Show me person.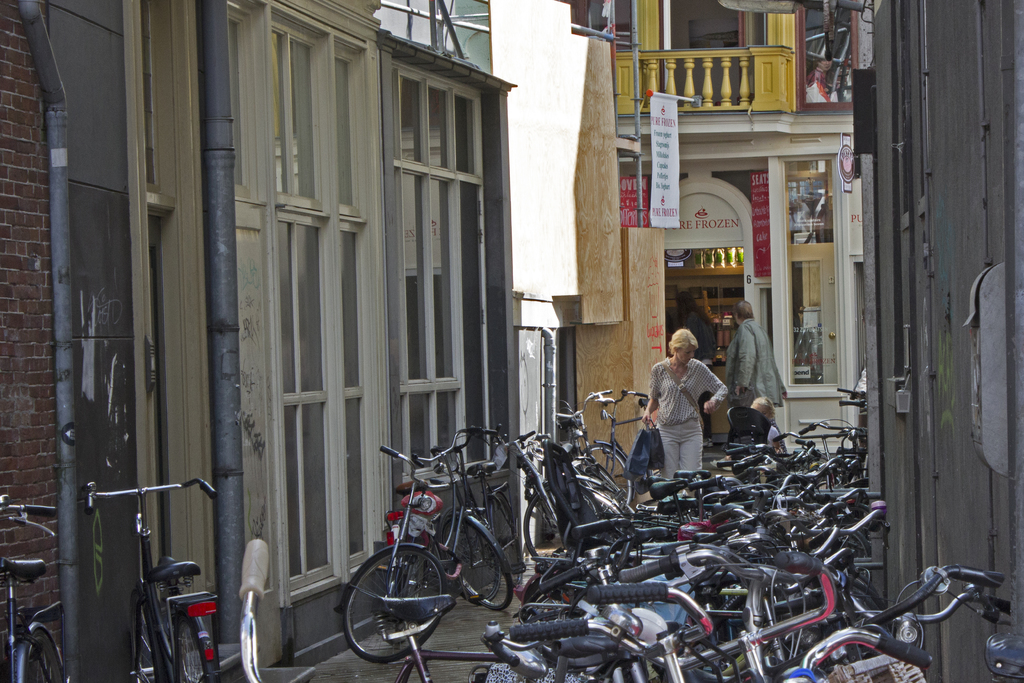
person is here: [642, 326, 728, 497].
